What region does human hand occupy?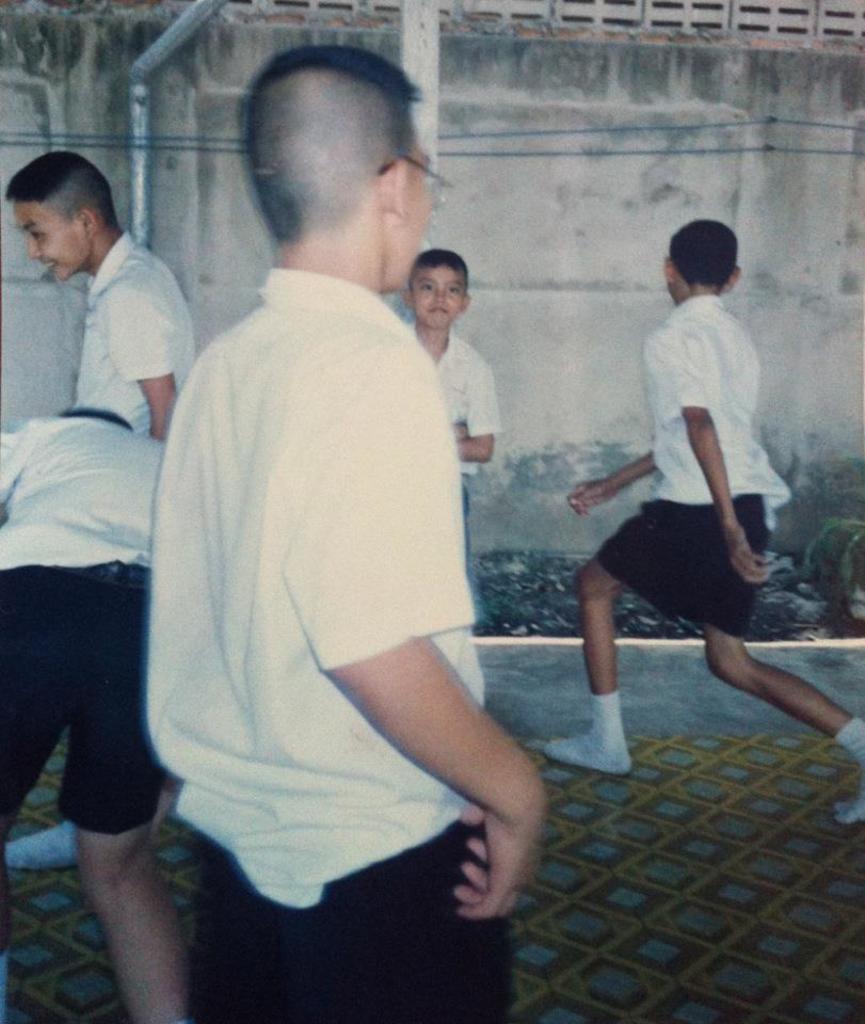
bbox(418, 747, 556, 948).
